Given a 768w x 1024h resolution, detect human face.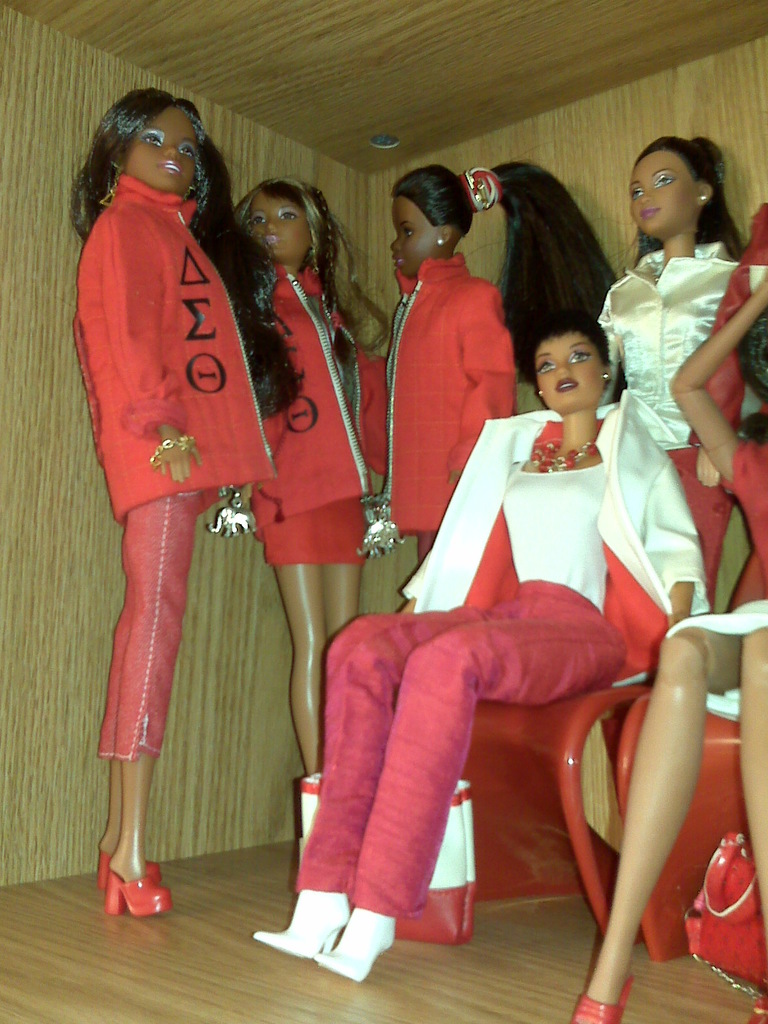
crop(629, 150, 702, 239).
